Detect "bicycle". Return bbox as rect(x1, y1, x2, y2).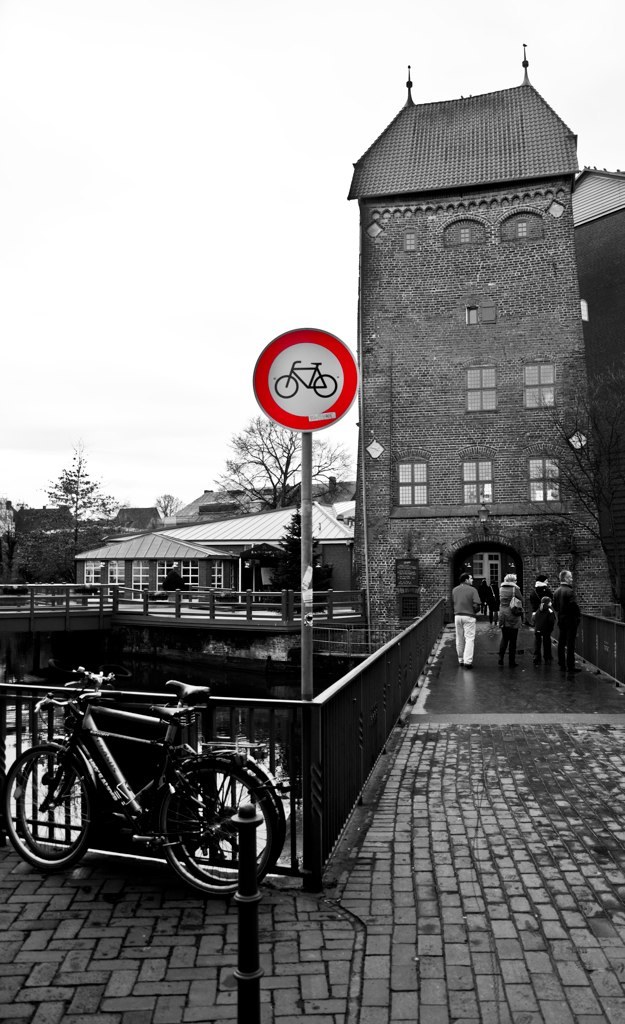
rect(275, 355, 337, 401).
